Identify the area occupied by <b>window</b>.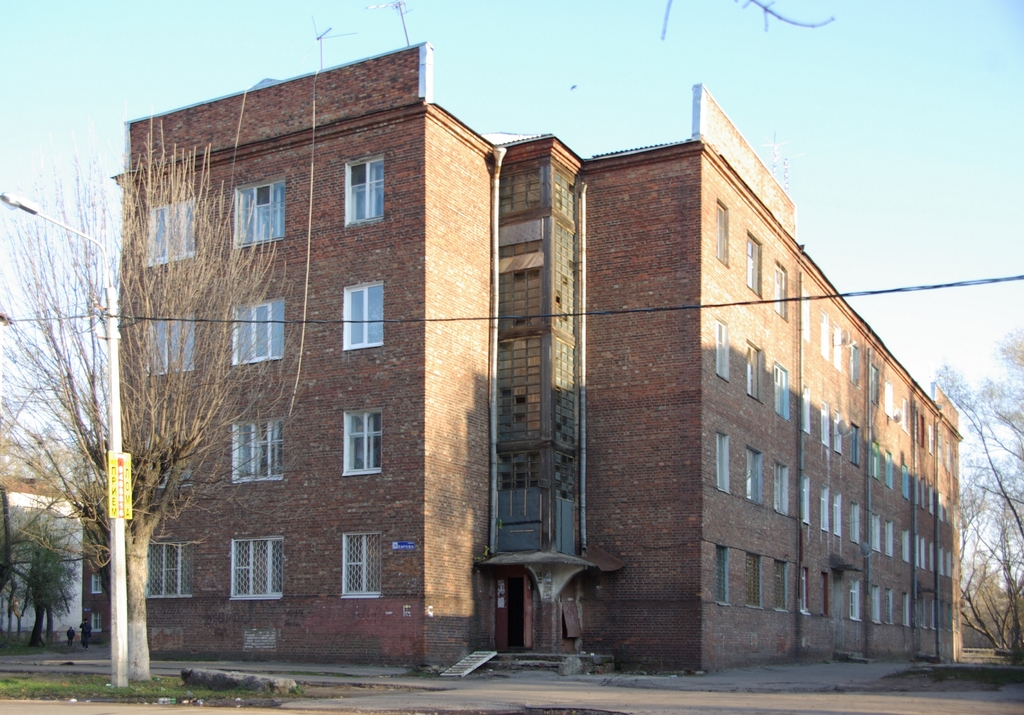
Area: (left=899, top=462, right=913, bottom=502).
